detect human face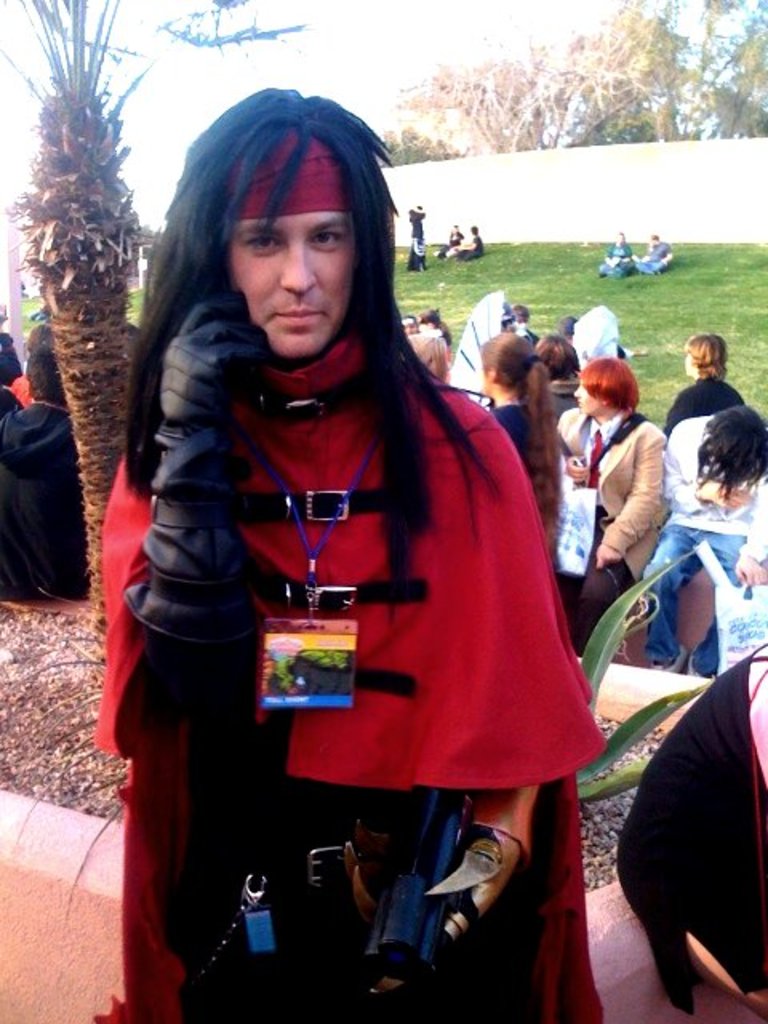
(400, 318, 414, 333)
